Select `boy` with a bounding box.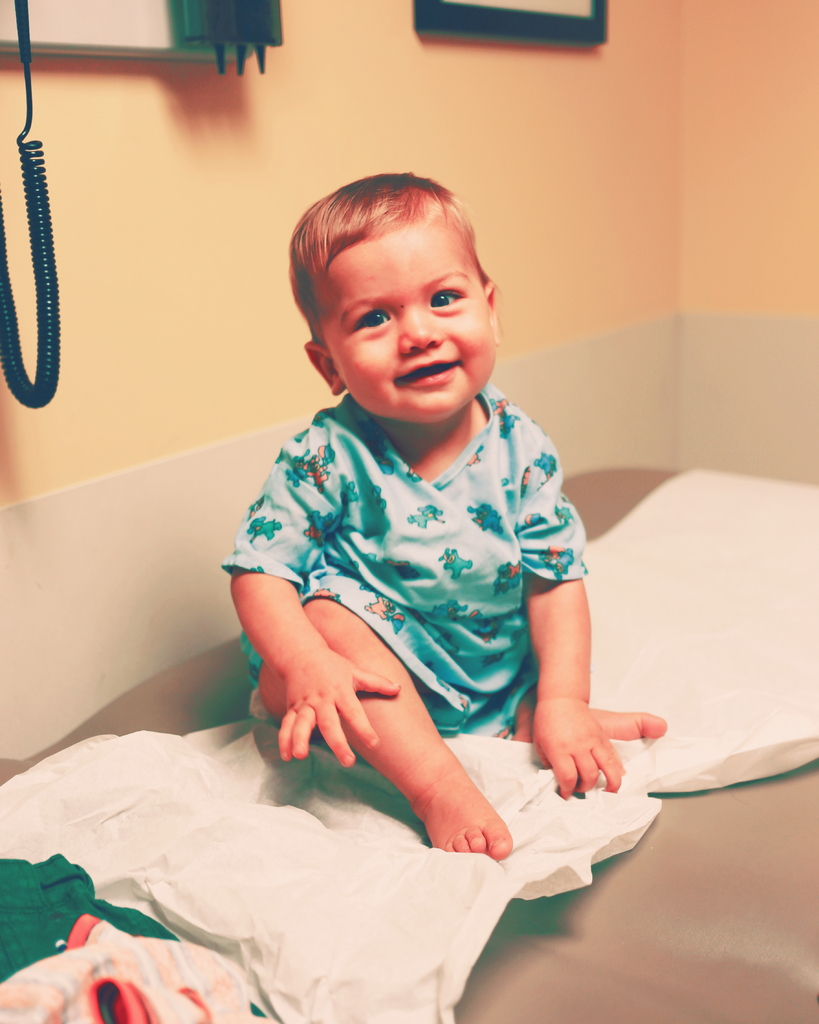
locate(215, 171, 664, 857).
